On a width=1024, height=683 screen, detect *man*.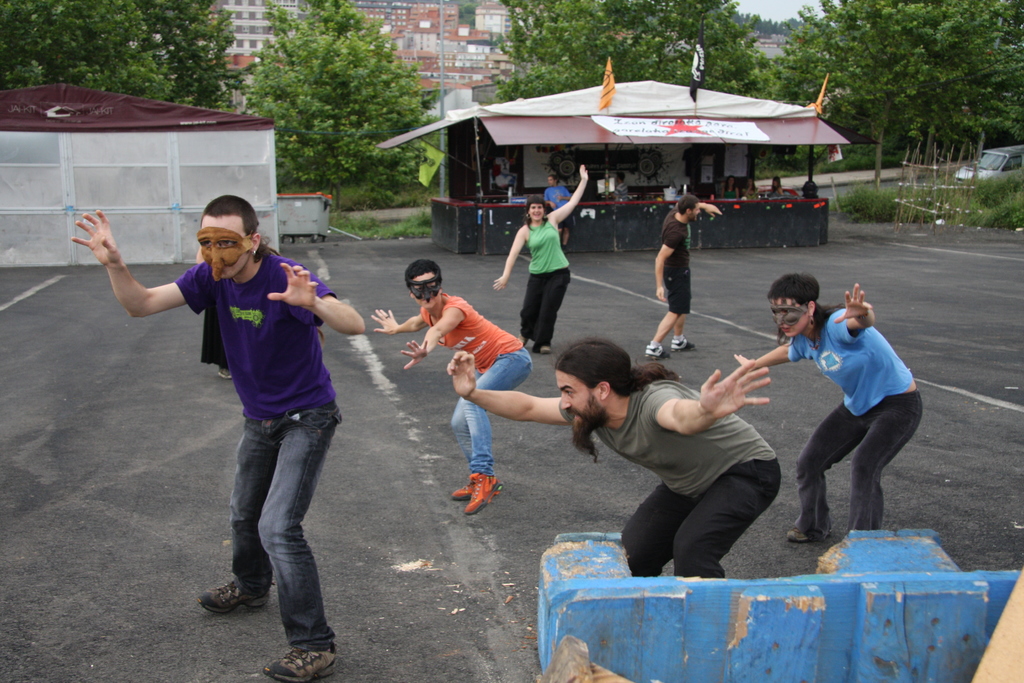
(x1=68, y1=189, x2=368, y2=682).
